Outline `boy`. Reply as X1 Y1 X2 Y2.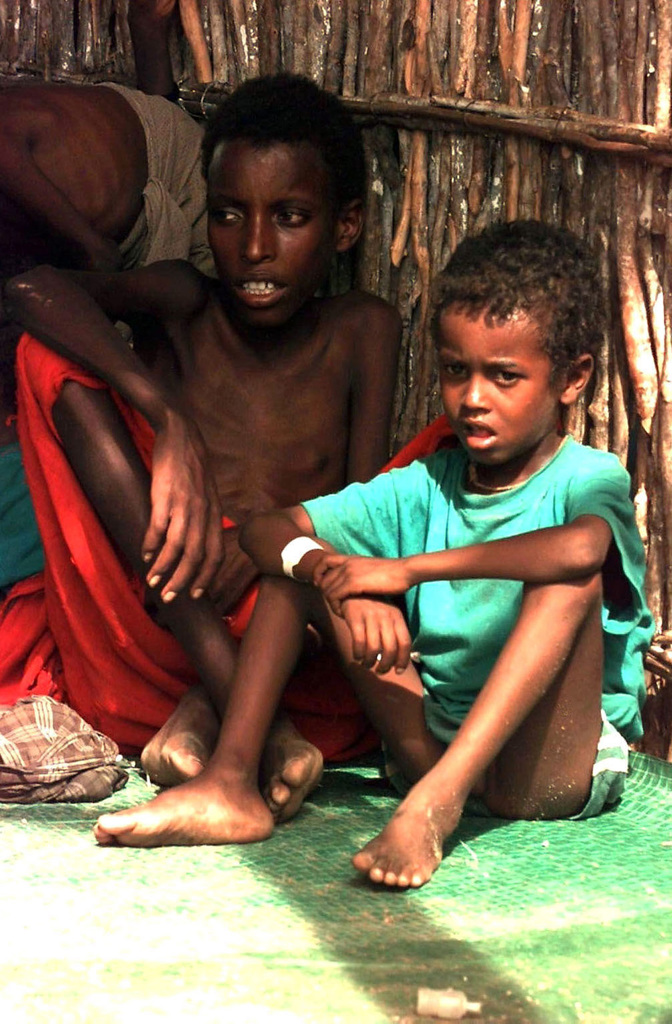
0 61 389 818.
